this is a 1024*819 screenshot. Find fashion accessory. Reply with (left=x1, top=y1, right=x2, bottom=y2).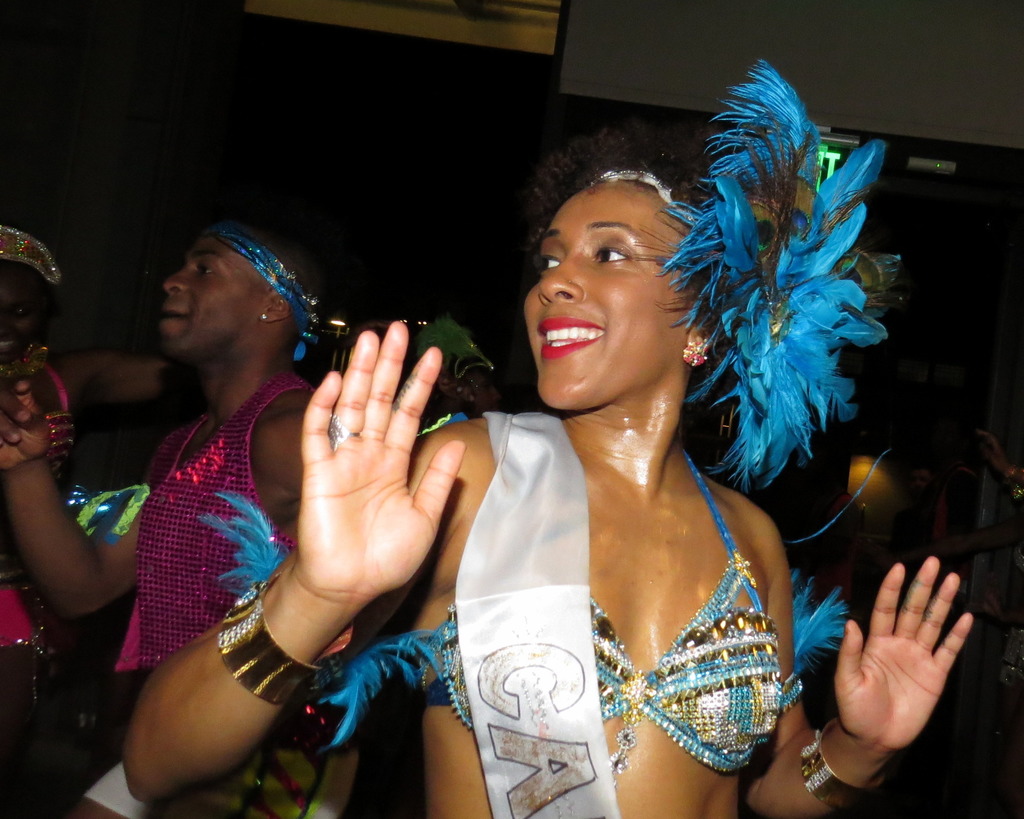
(left=323, top=415, right=365, bottom=457).
